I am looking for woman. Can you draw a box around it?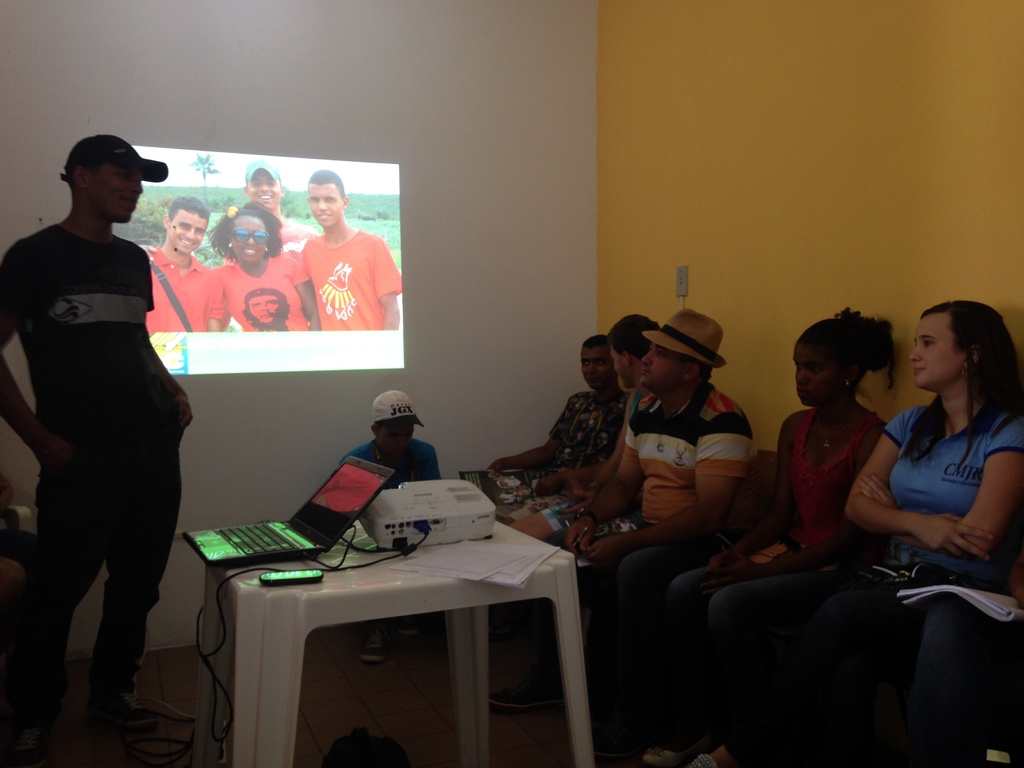
Sure, the bounding box is rect(644, 306, 894, 767).
